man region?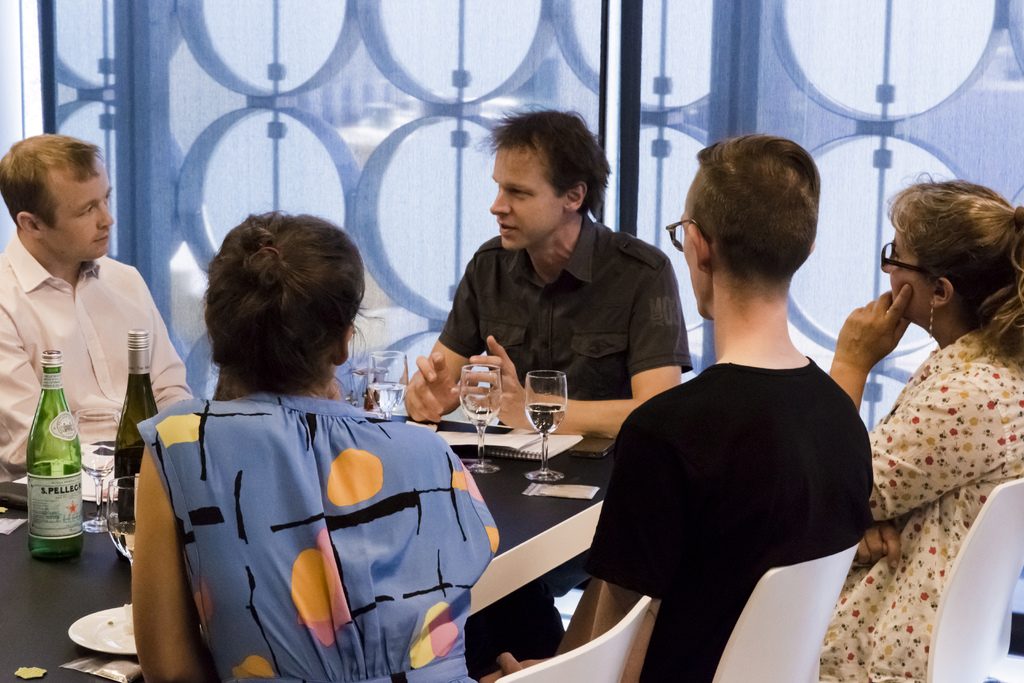
box(482, 130, 883, 682)
